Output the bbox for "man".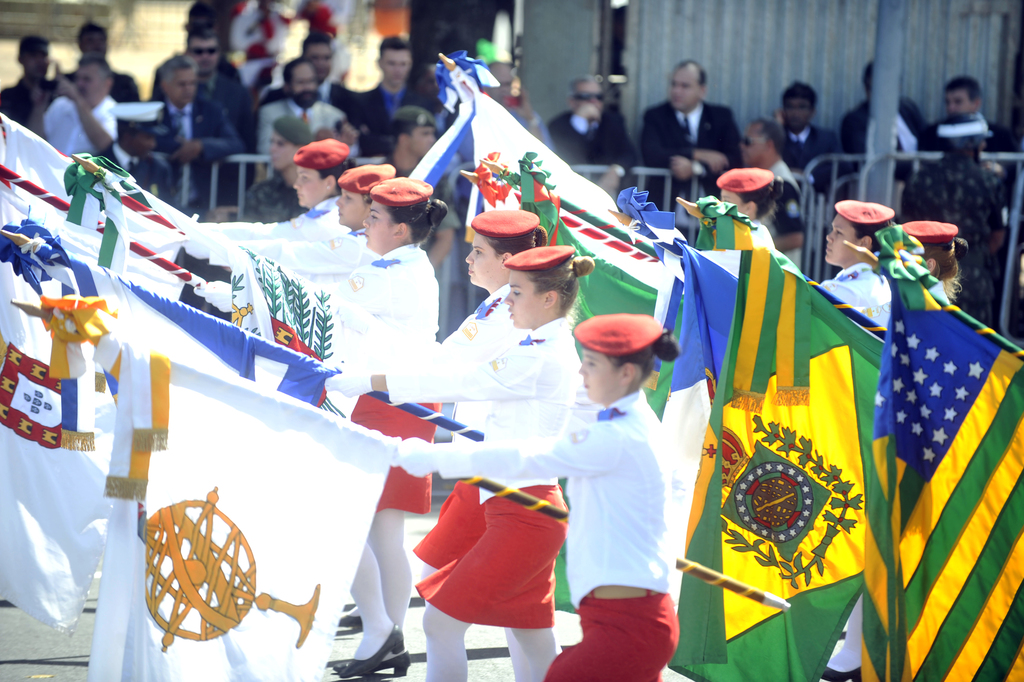
bbox=(387, 104, 434, 180).
